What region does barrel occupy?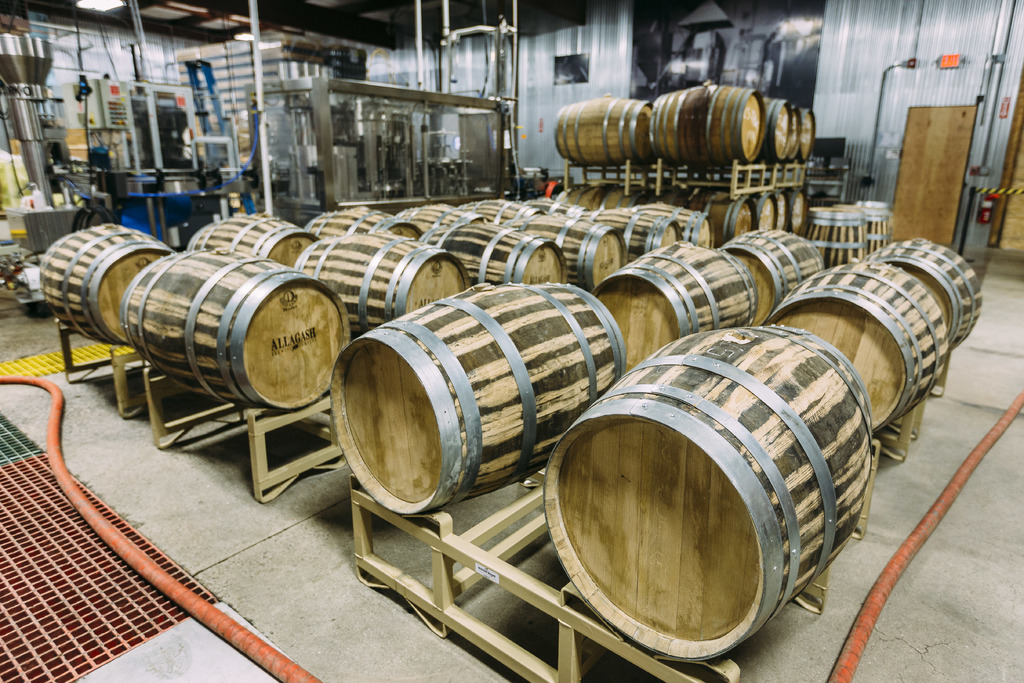
649 78 774 168.
